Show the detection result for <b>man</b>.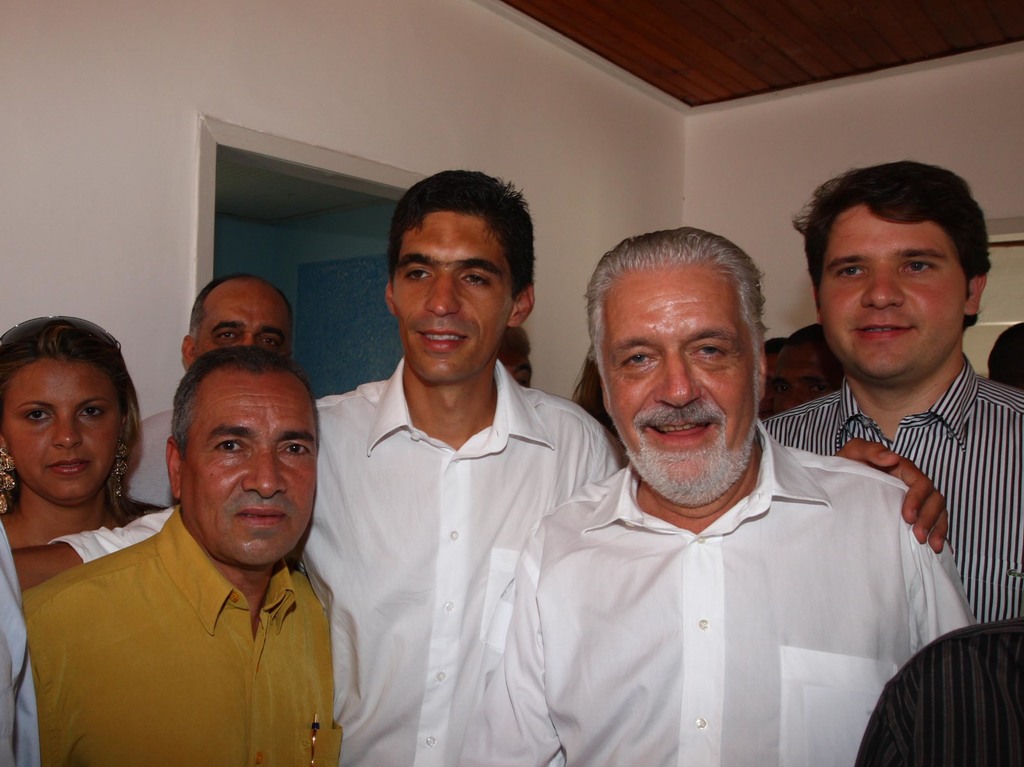
select_region(20, 339, 372, 763).
